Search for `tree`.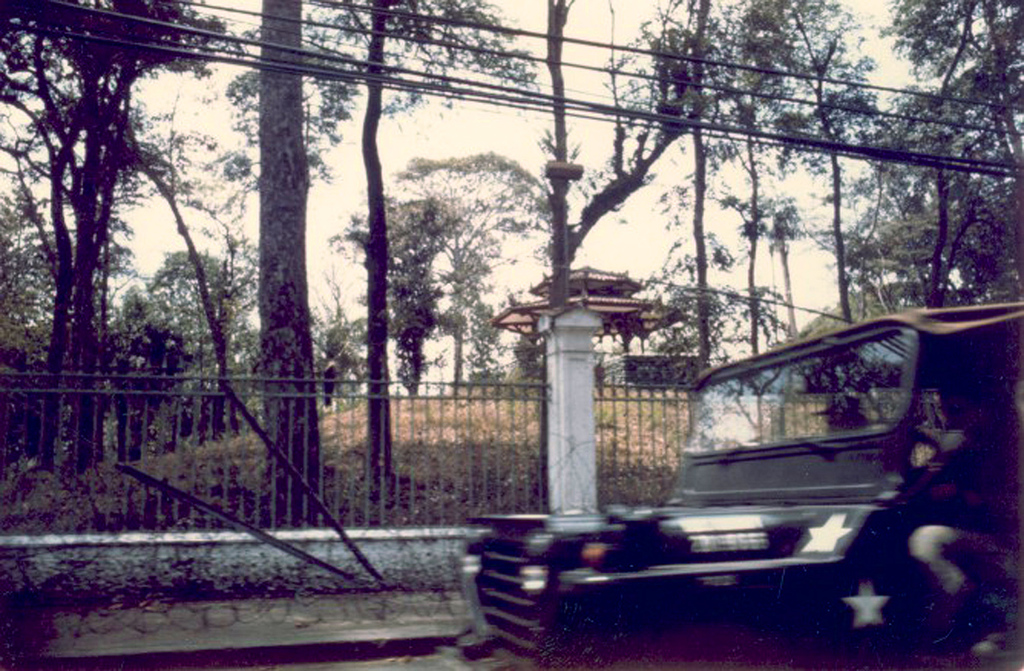
Found at 318 0 543 476.
